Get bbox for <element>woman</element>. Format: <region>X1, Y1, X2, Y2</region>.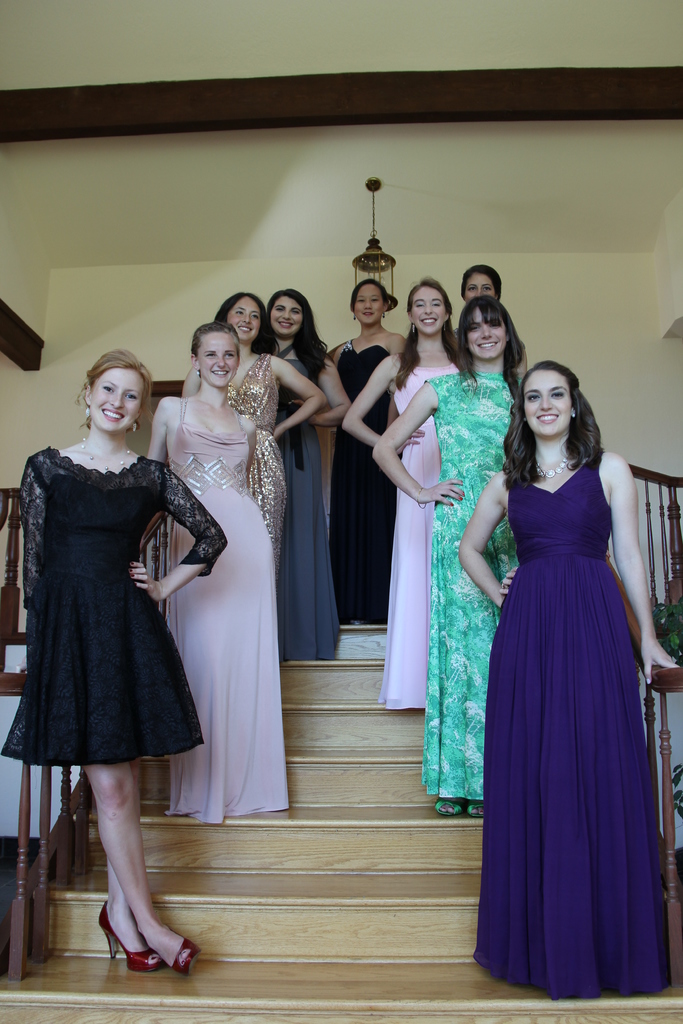
<region>450, 266, 529, 372</region>.
